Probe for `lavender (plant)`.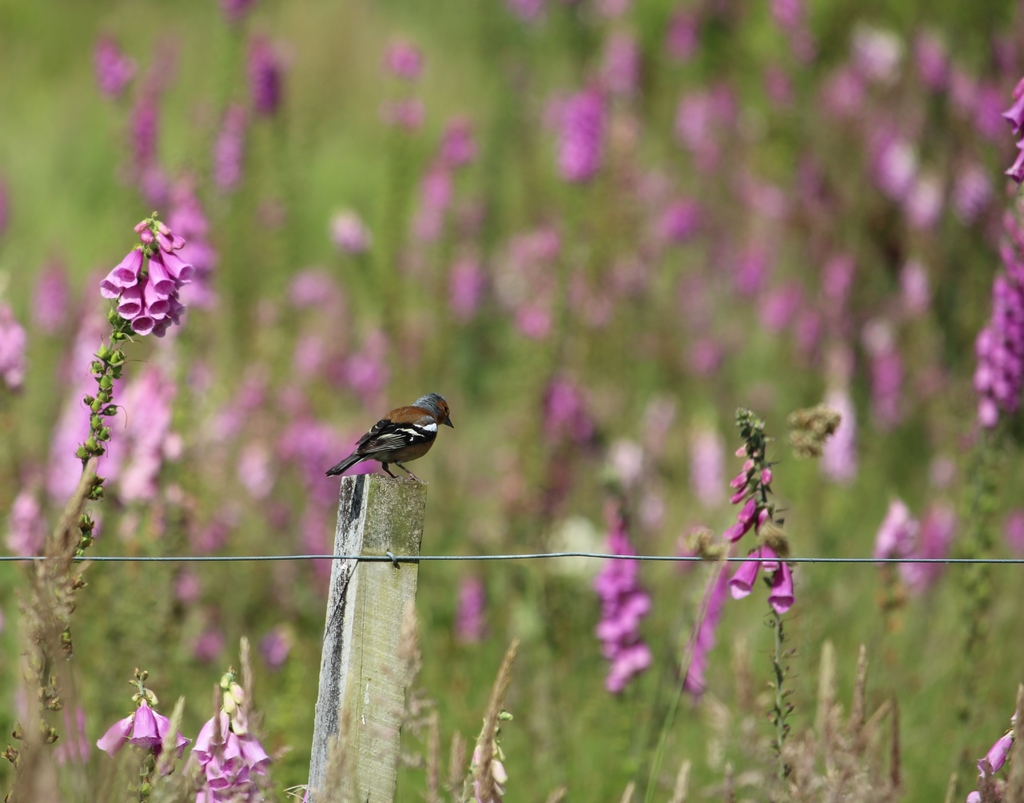
Probe result: locate(868, 122, 938, 251).
